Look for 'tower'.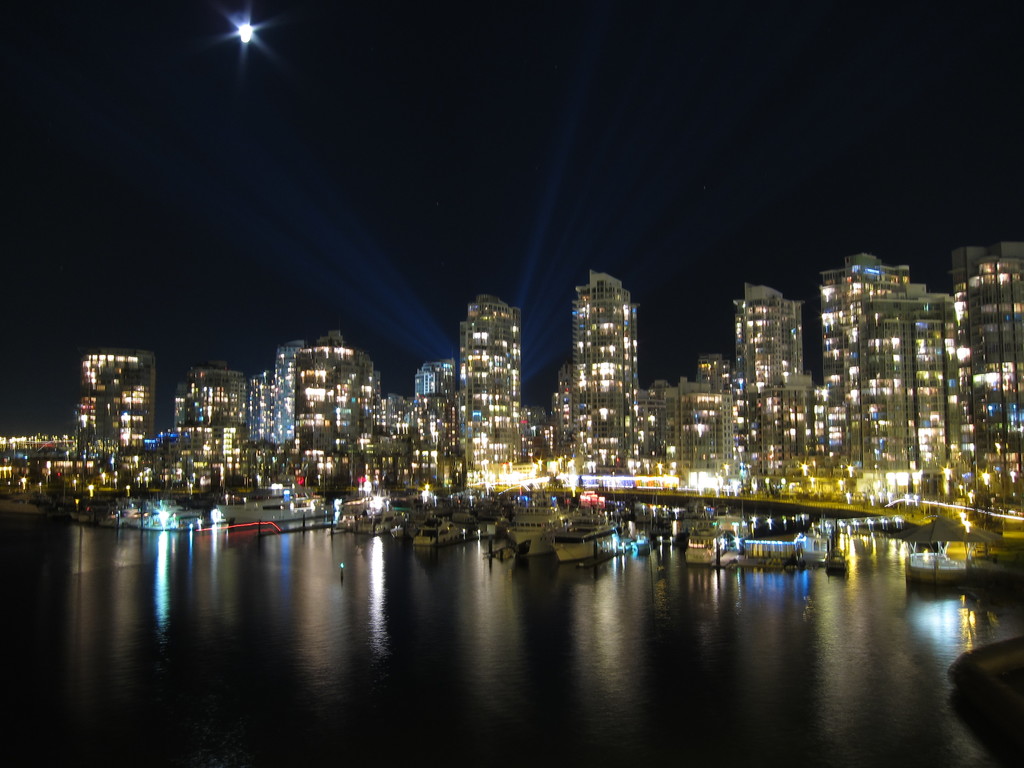
Found: [x1=445, y1=283, x2=521, y2=476].
